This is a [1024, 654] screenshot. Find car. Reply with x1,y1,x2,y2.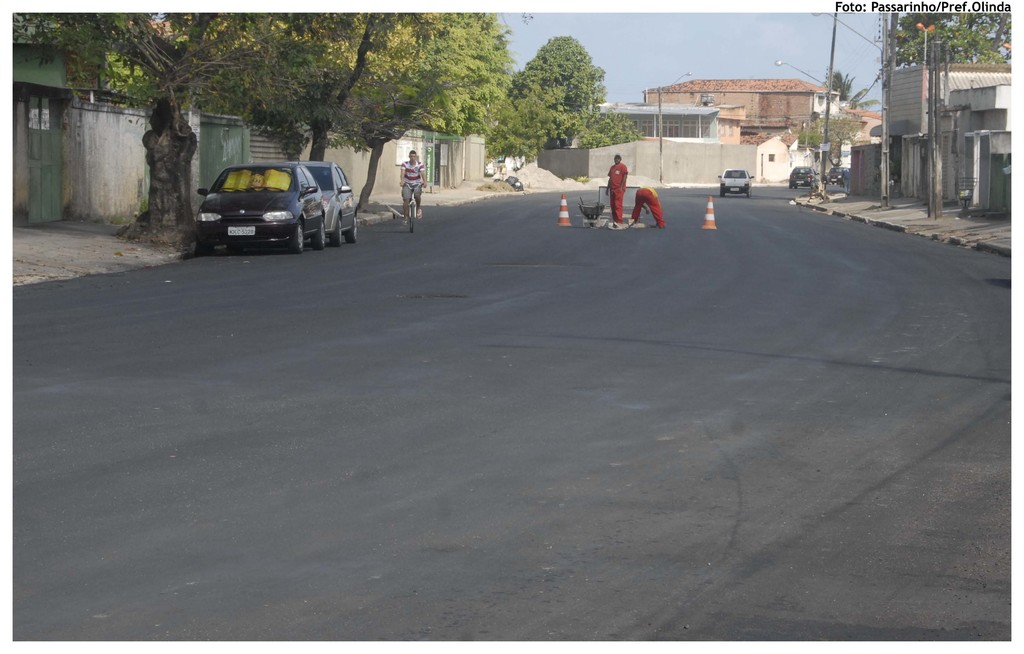
289,160,359,245.
